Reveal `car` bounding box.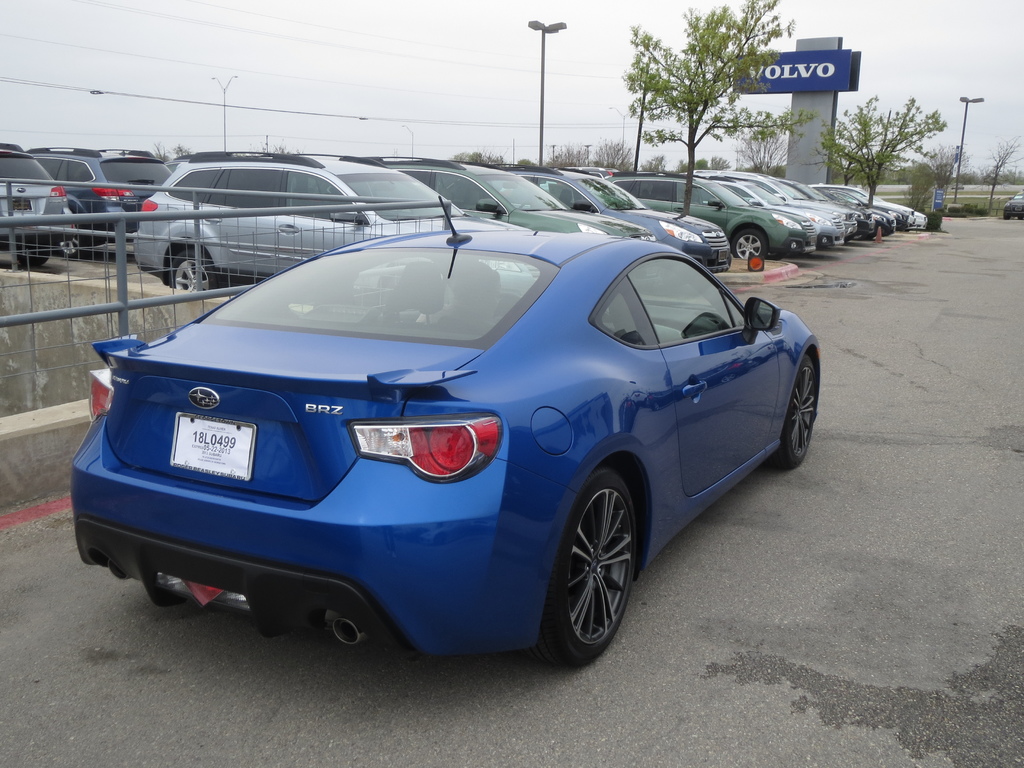
Revealed: (36,141,167,246).
